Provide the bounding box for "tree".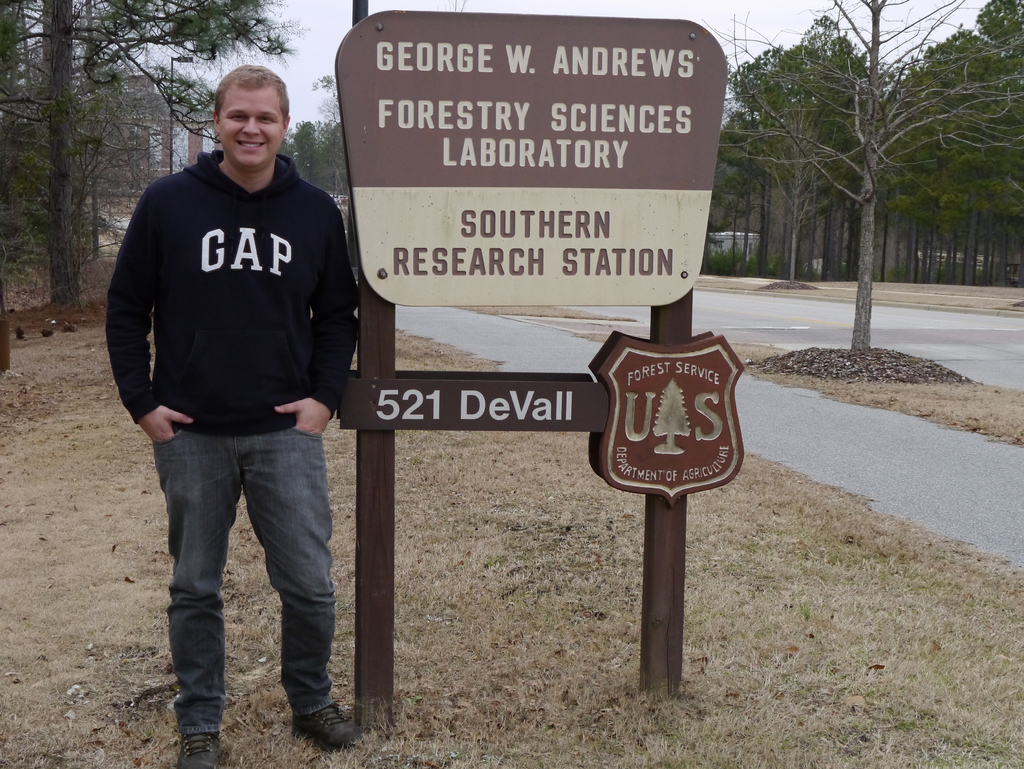
select_region(0, 0, 316, 309).
